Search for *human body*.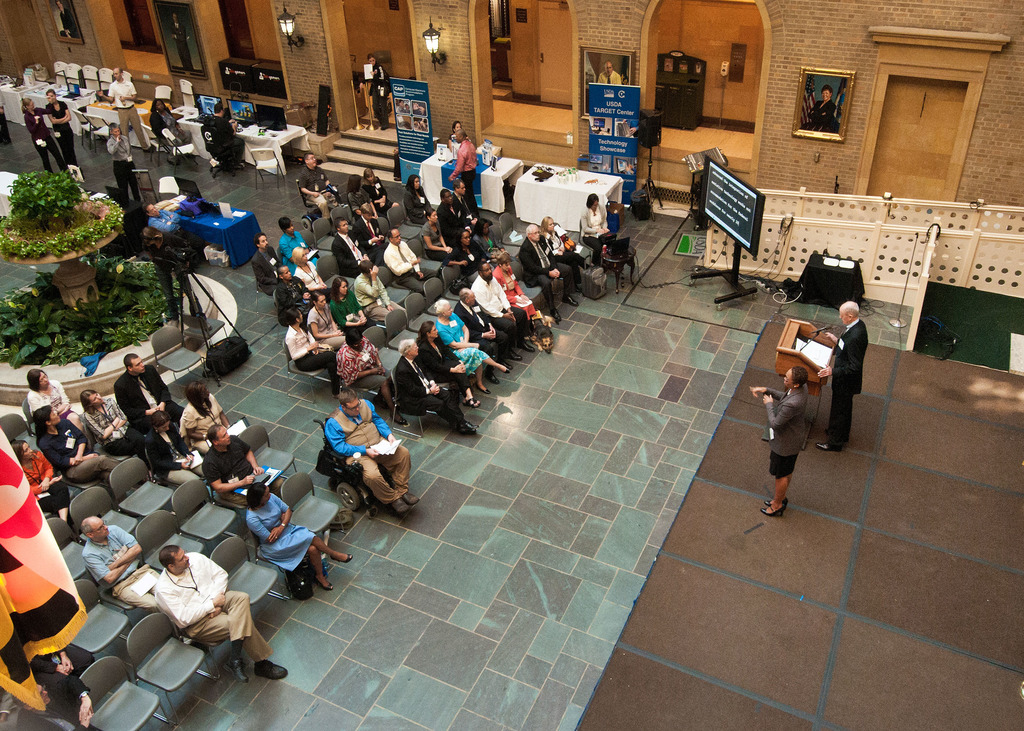
Found at 46, 88, 79, 169.
